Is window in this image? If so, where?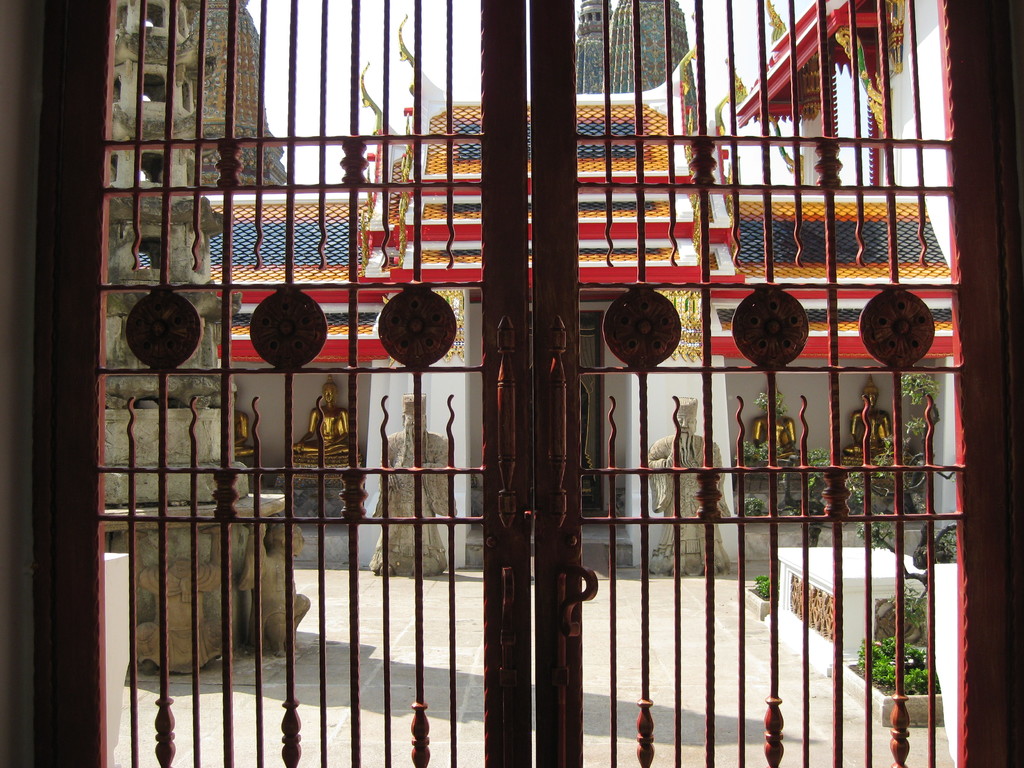
Yes, at [x1=104, y1=73, x2=125, y2=102].
